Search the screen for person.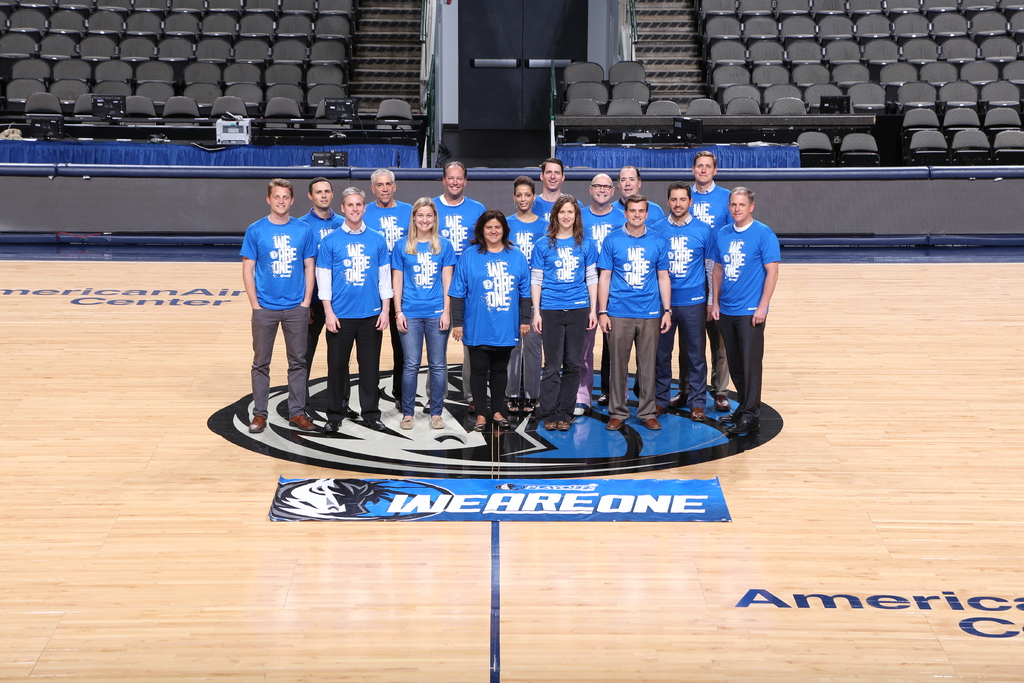
Found at region(527, 194, 602, 429).
